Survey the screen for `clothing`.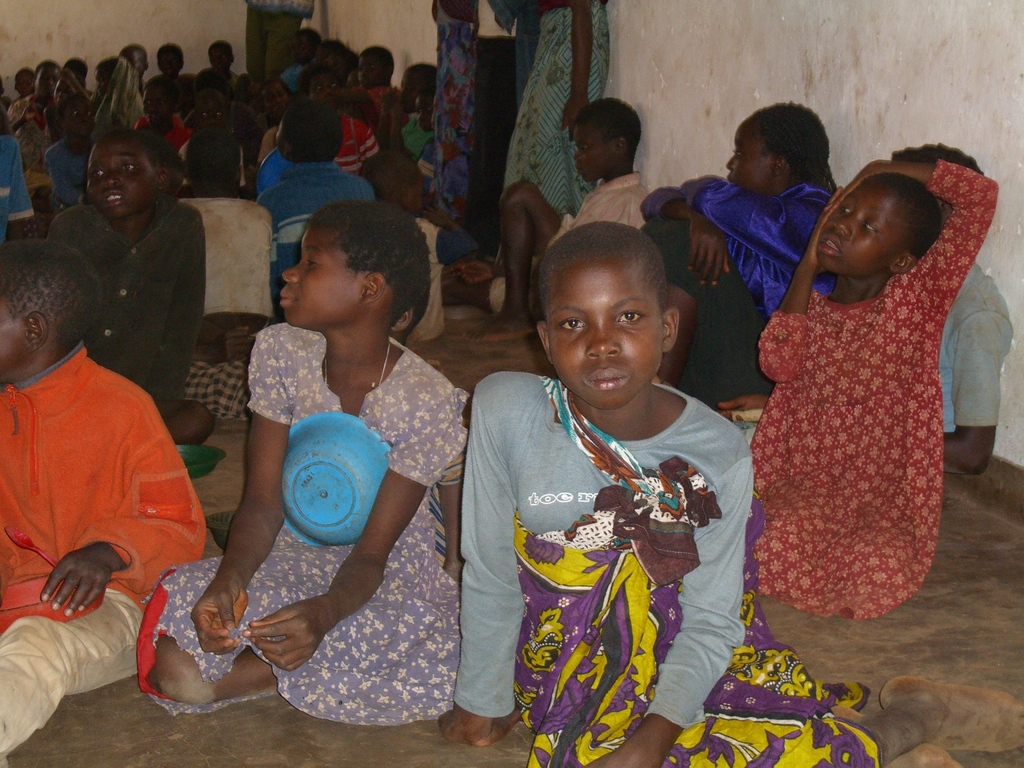
Survey found: 493, 177, 653, 317.
